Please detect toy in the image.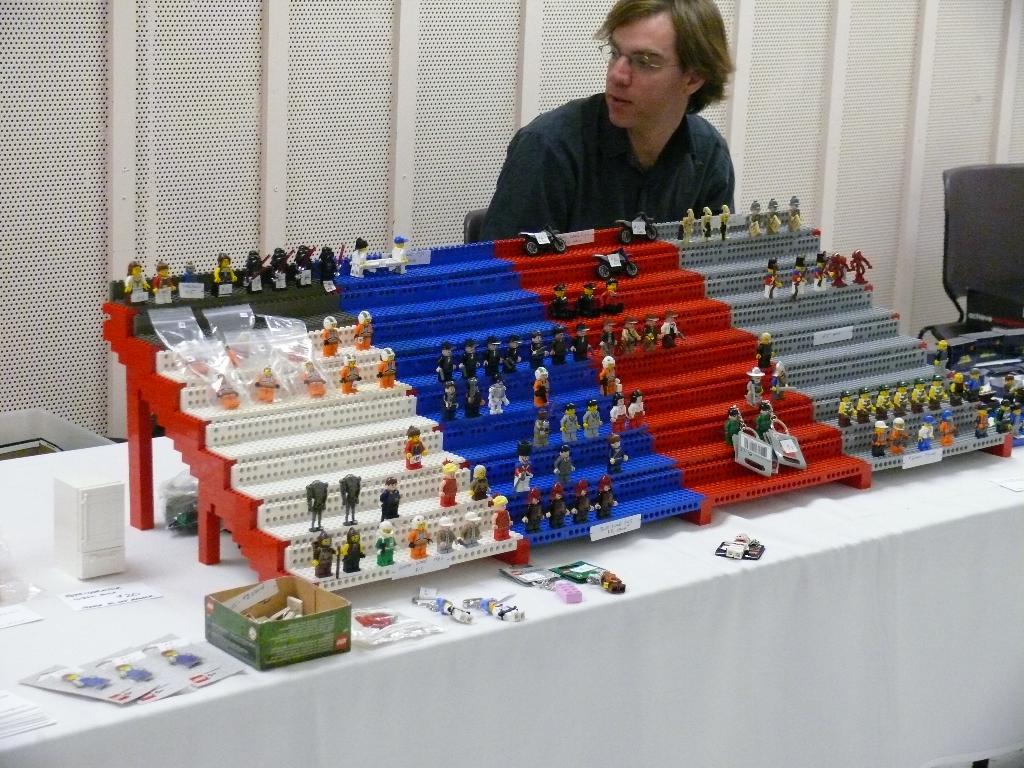
[left=463, top=515, right=485, bottom=547].
